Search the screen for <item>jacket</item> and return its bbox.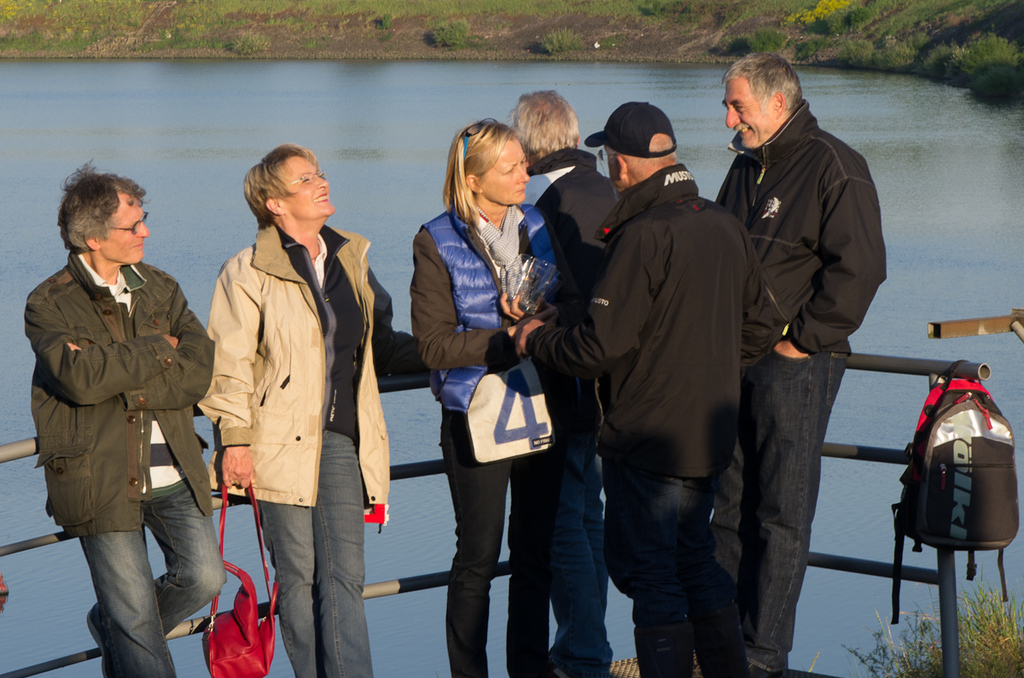
Found: bbox=[419, 206, 561, 416].
